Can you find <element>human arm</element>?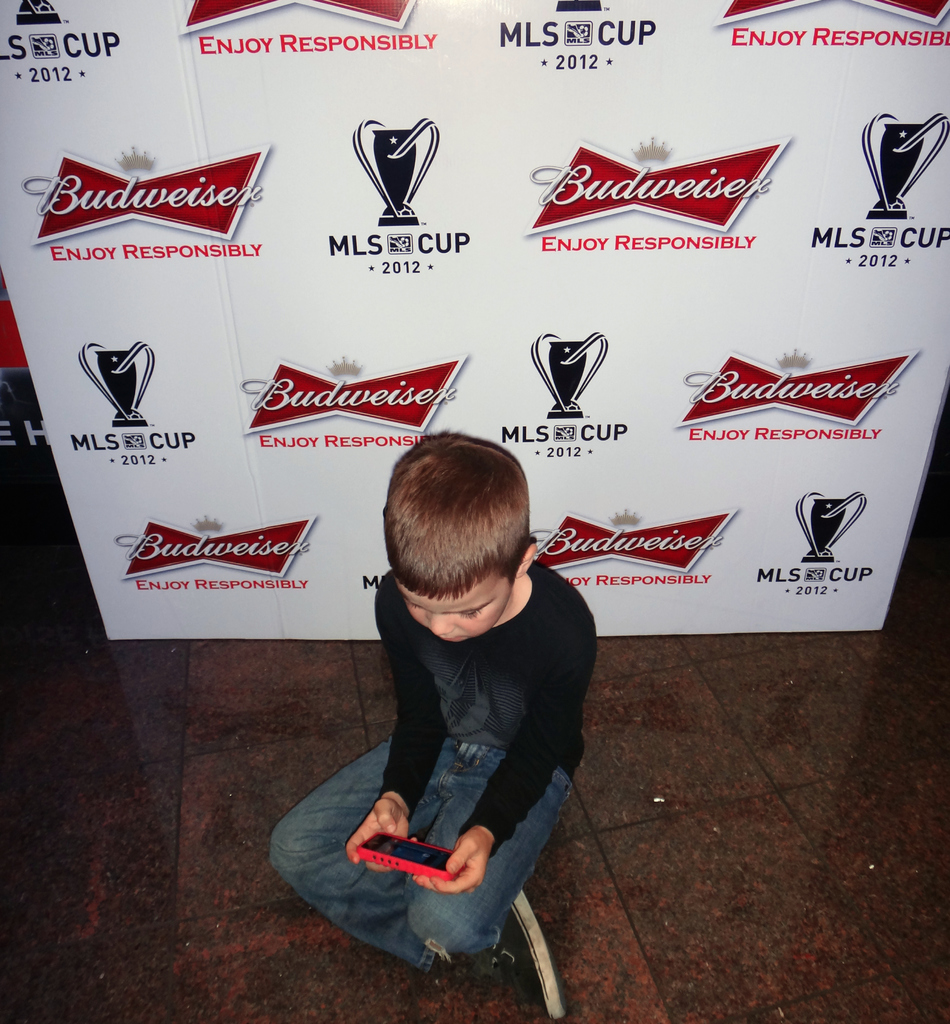
Yes, bounding box: (x1=340, y1=567, x2=447, y2=879).
